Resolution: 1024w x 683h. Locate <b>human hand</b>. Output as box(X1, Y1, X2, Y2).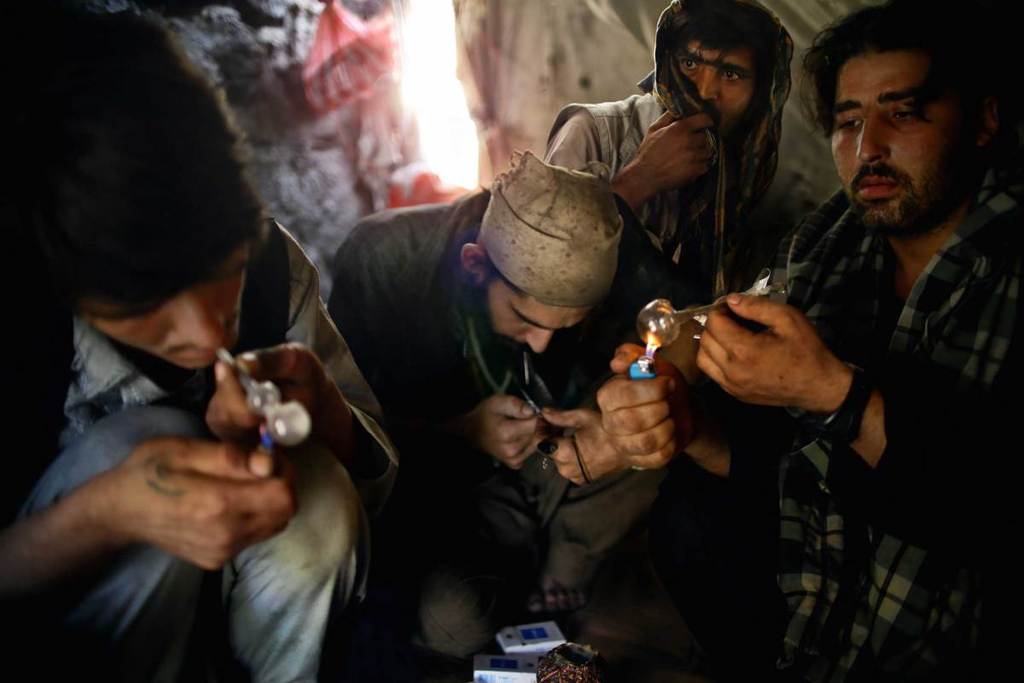
box(633, 113, 715, 196).
